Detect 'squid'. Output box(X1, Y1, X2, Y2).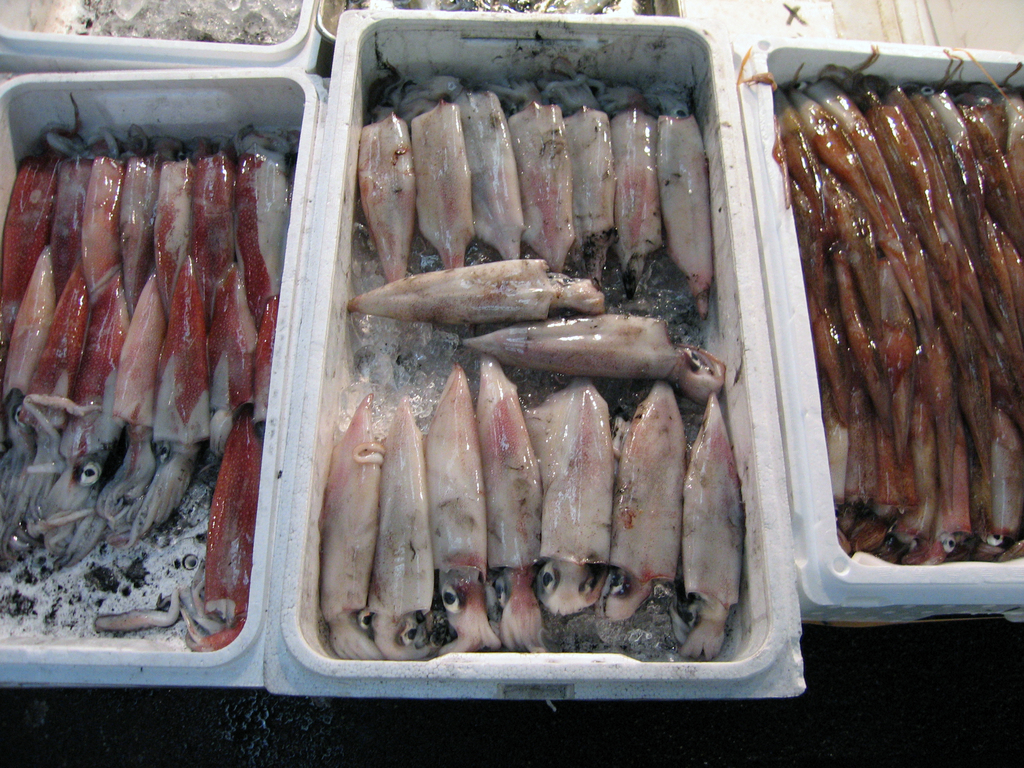
box(476, 80, 527, 260).
